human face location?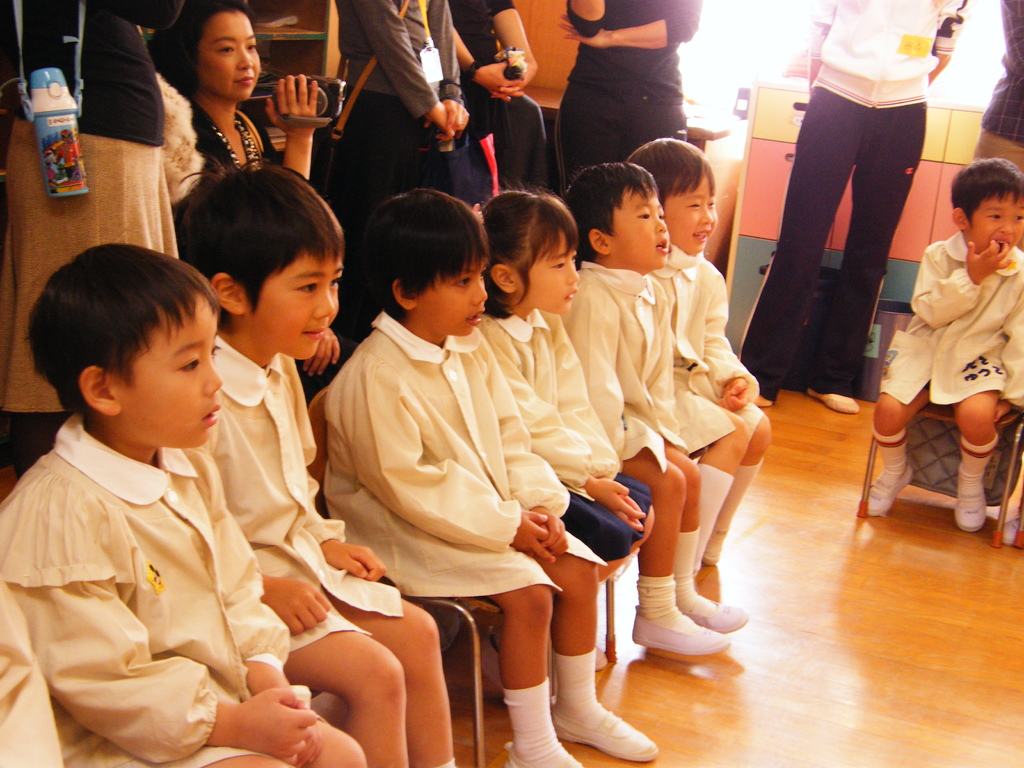
locate(244, 253, 337, 361)
